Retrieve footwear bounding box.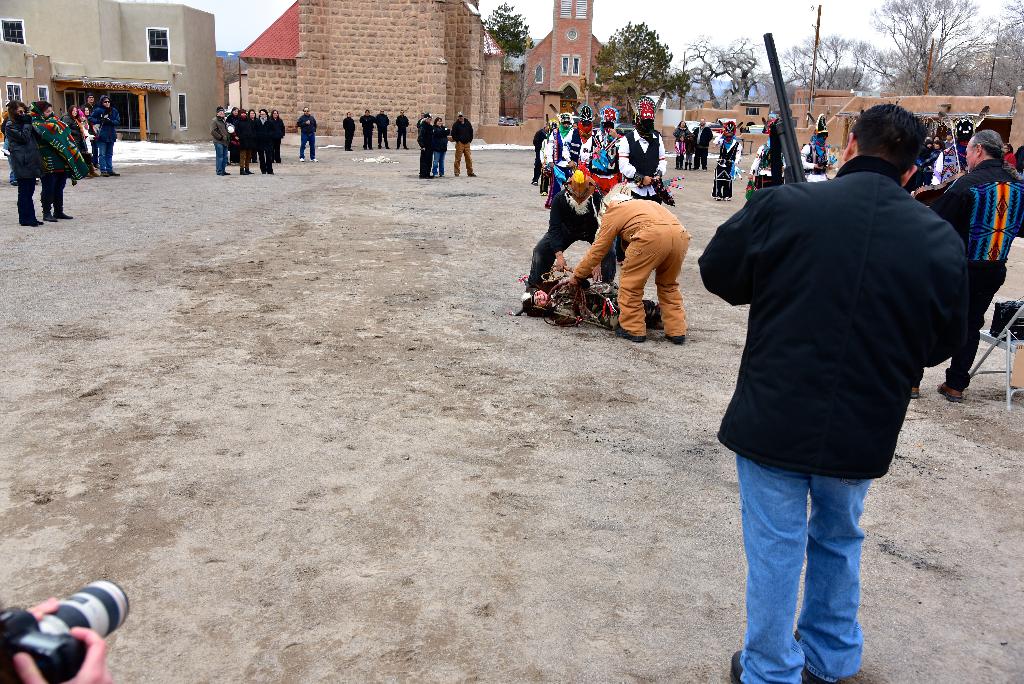
Bounding box: left=98, top=170, right=108, bottom=177.
